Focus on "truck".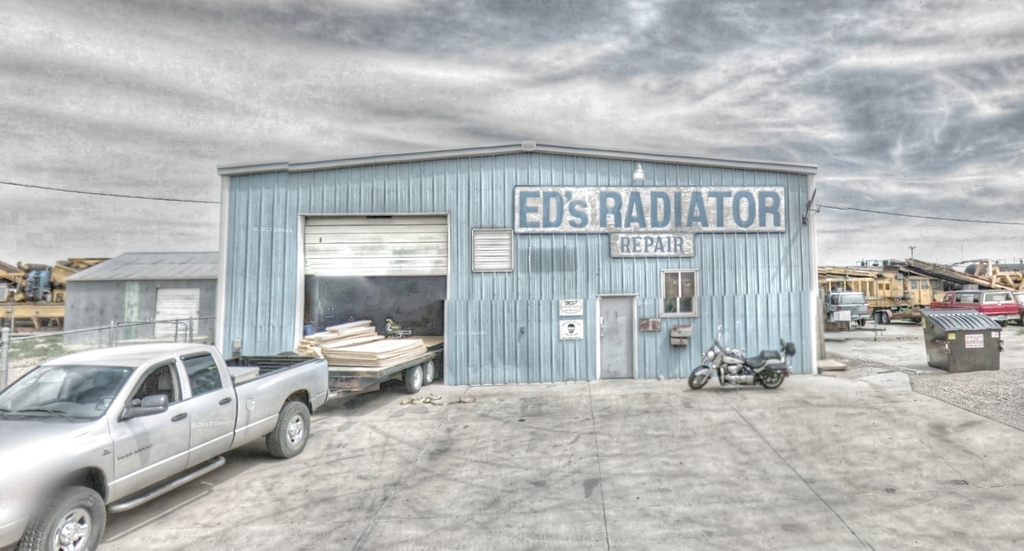
Focused at pyautogui.locateOnScreen(7, 337, 328, 548).
